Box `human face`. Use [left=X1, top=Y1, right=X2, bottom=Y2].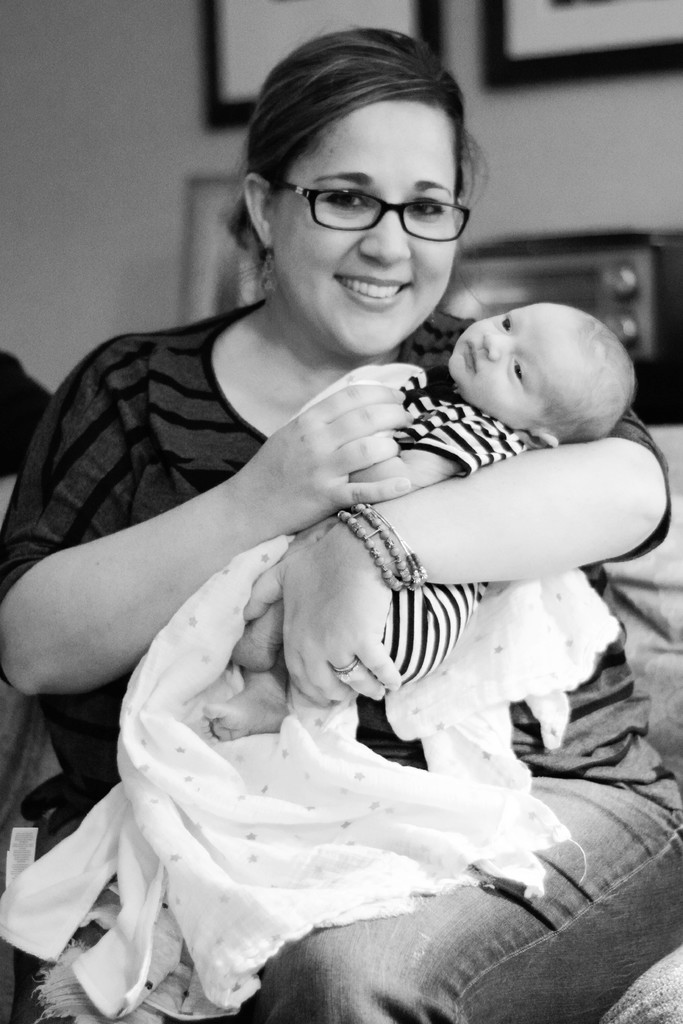
[left=441, top=305, right=559, bottom=428].
